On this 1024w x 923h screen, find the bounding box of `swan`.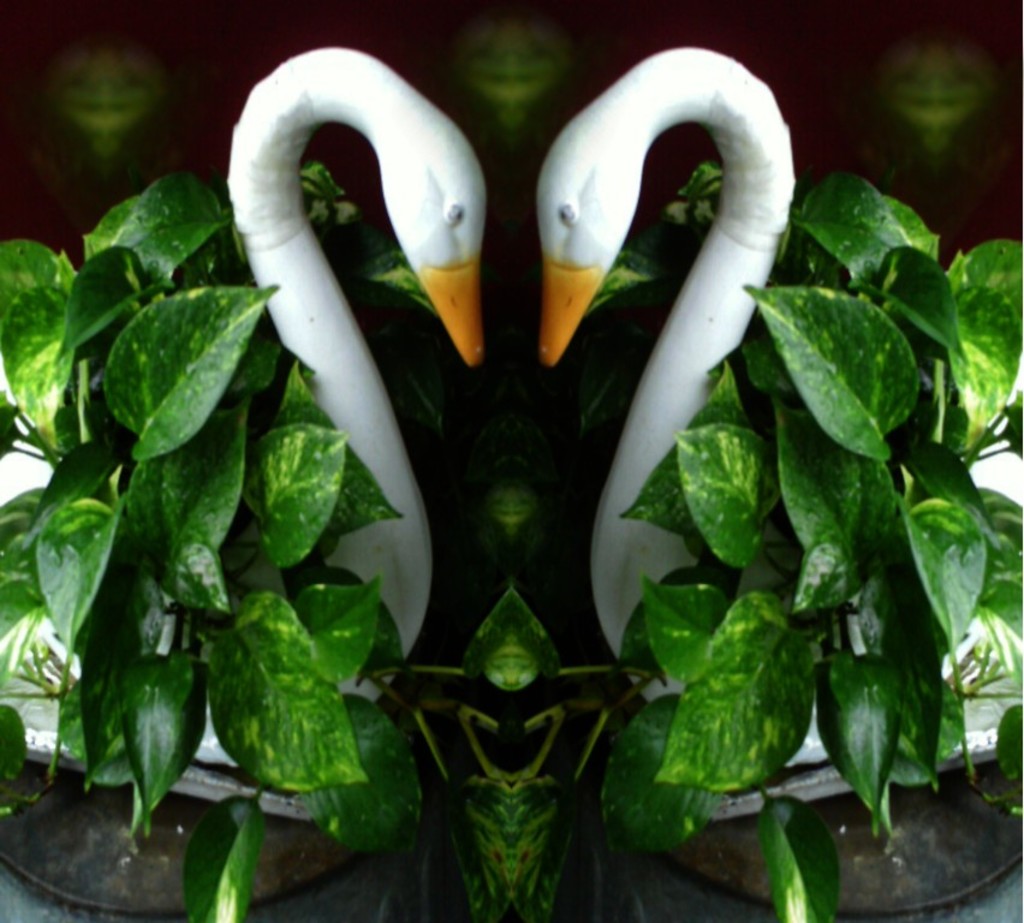
Bounding box: [left=532, top=44, right=1023, bottom=778].
